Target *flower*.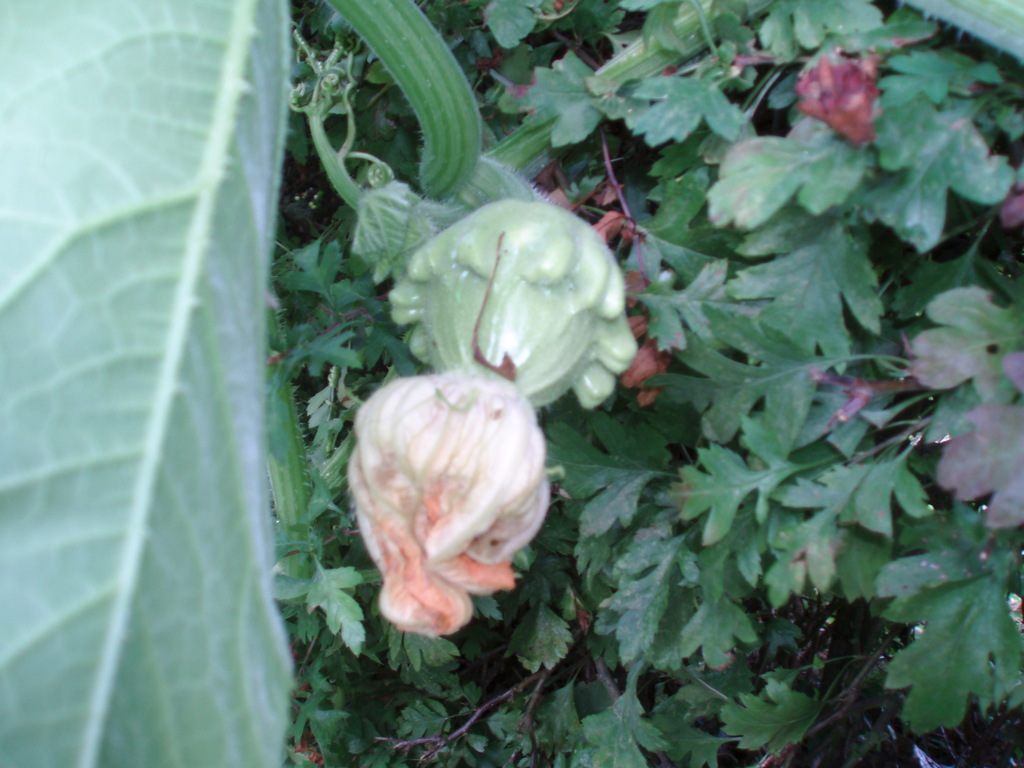
Target region: [337, 355, 564, 630].
